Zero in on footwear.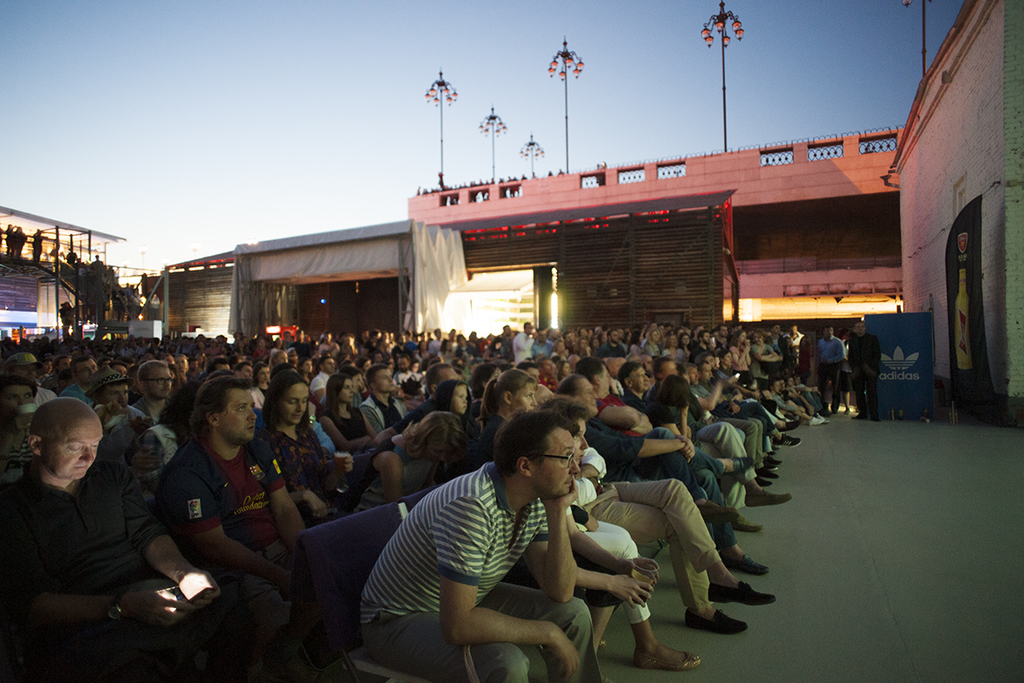
Zeroed in: bbox(747, 492, 789, 509).
